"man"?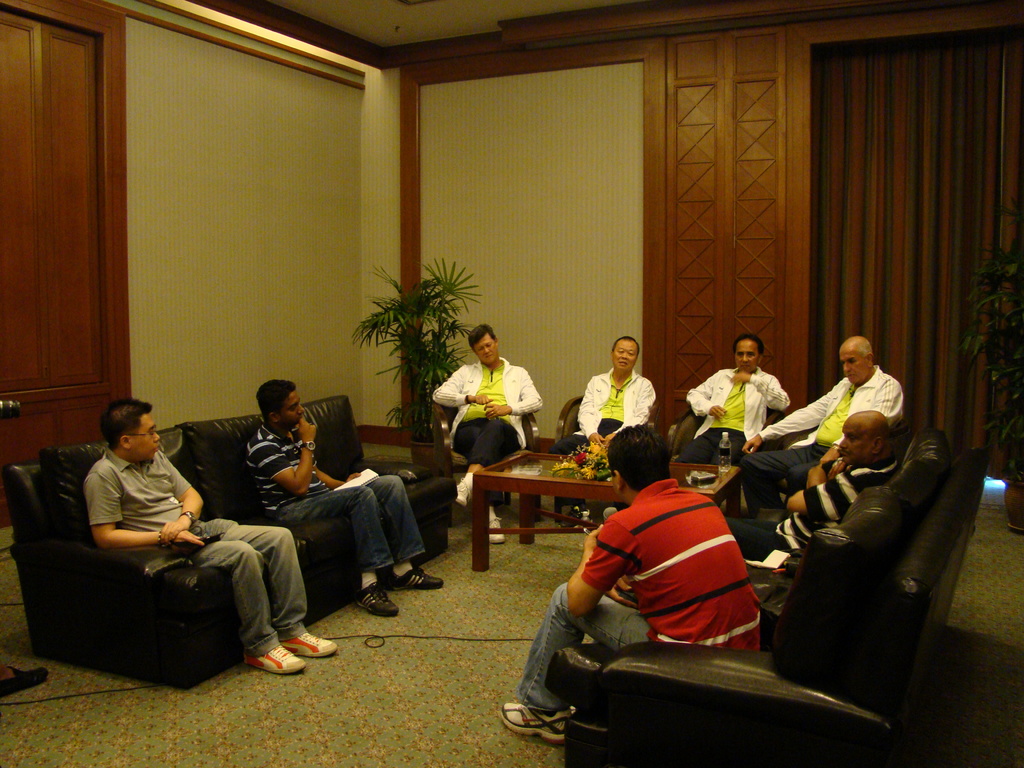
bbox=(80, 397, 340, 681)
